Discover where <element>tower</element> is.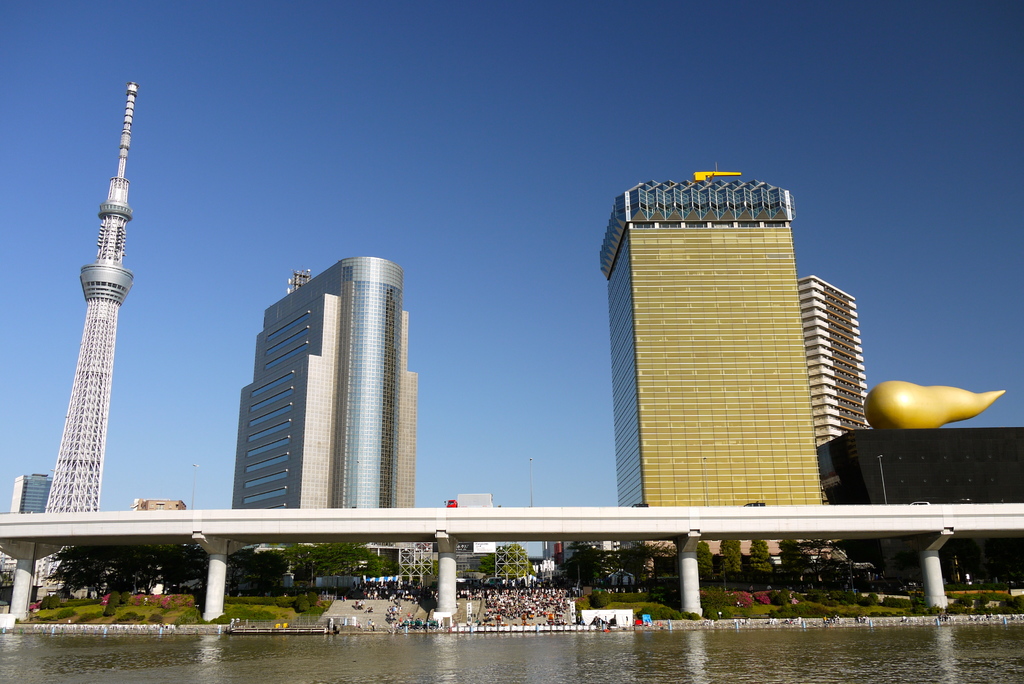
Discovered at box(595, 158, 823, 508).
